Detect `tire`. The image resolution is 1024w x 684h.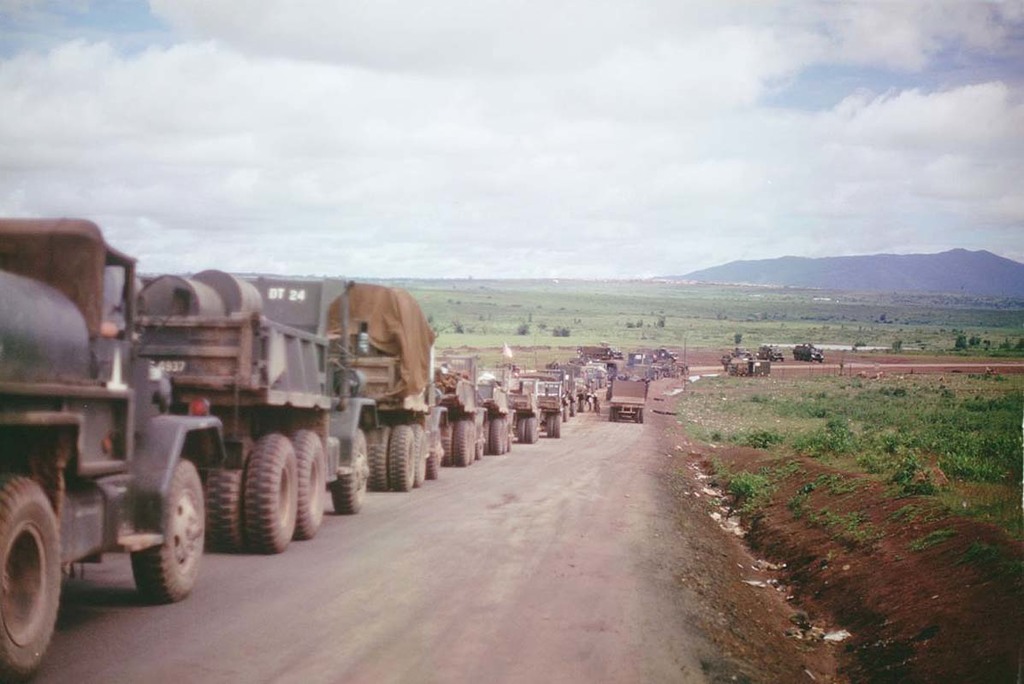
<box>545,414,553,437</box>.
